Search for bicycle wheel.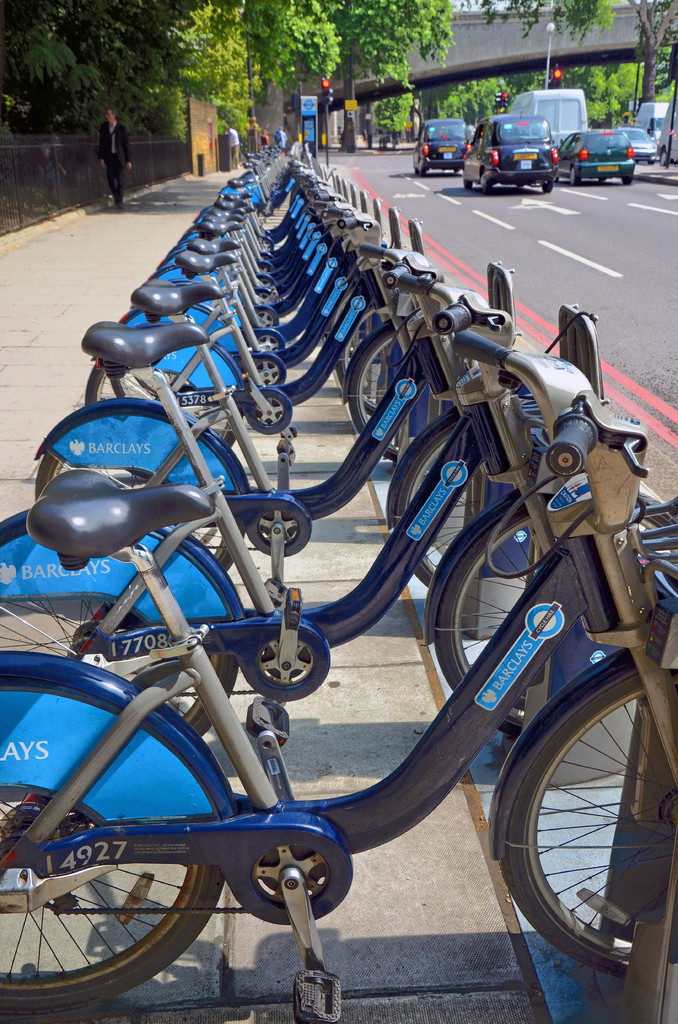
Found at l=343, t=324, r=400, b=460.
